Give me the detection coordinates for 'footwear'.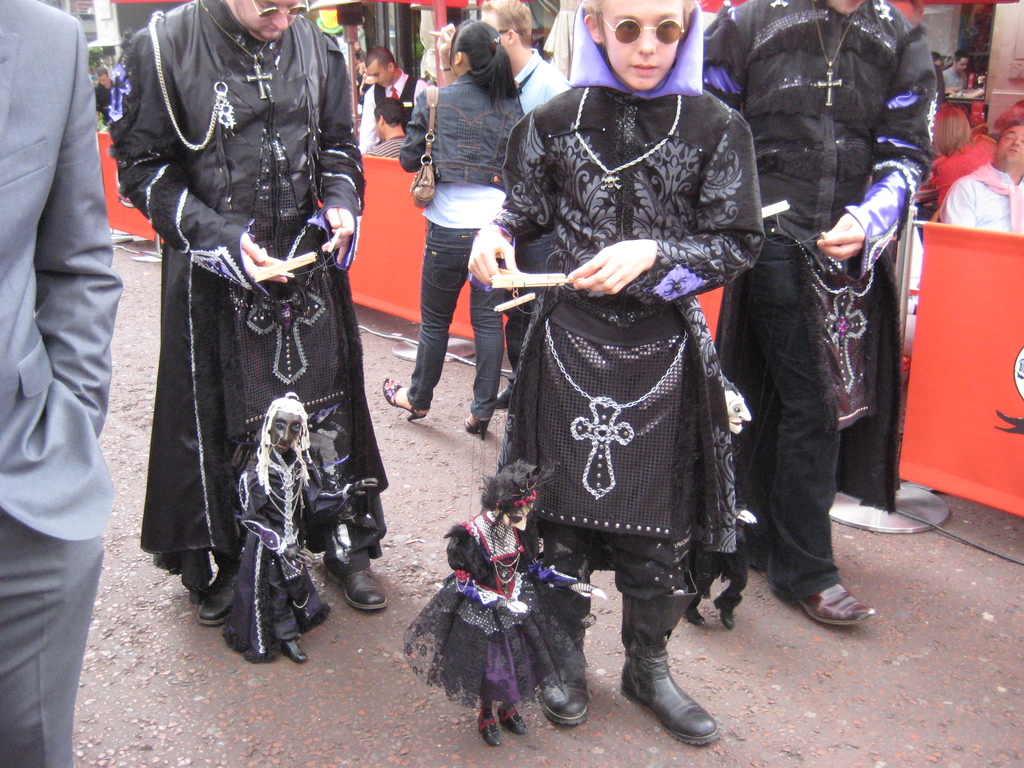
bbox=[195, 572, 236, 627].
